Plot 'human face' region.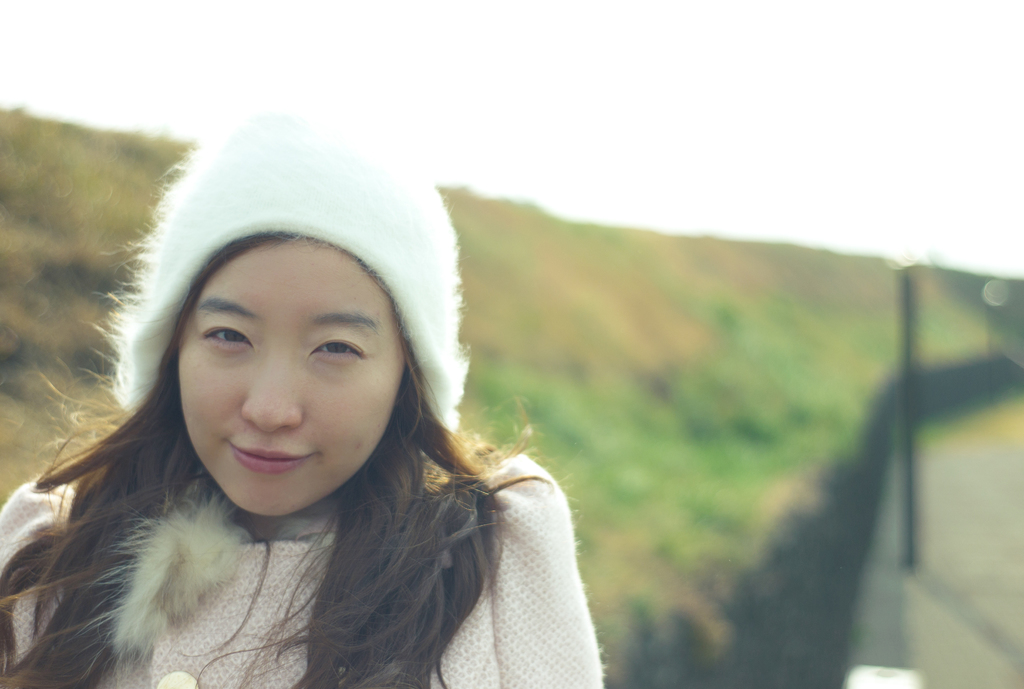
Plotted at [x1=178, y1=238, x2=408, y2=517].
